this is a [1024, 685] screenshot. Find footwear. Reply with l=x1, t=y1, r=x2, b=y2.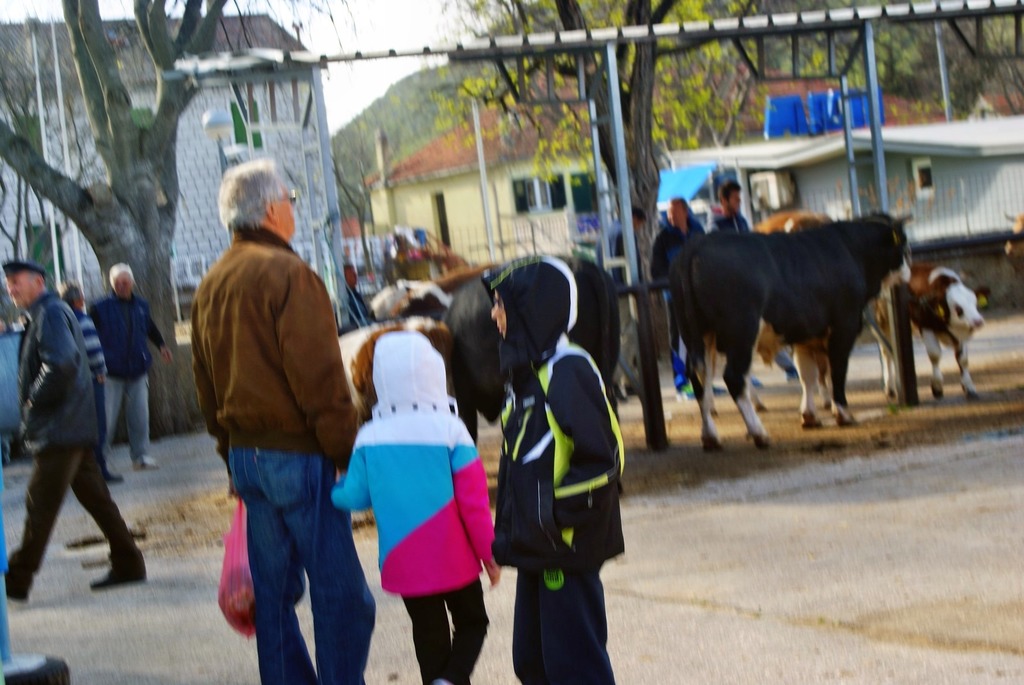
l=2, t=574, r=37, b=606.
